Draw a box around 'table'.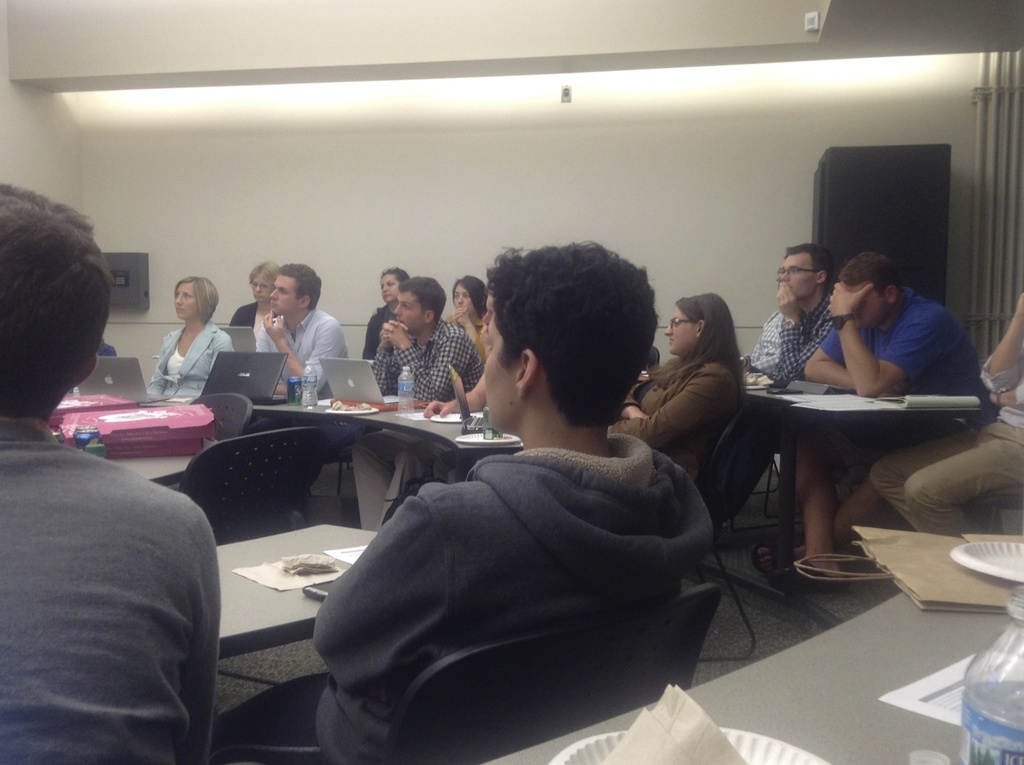
bbox=(739, 383, 983, 627).
